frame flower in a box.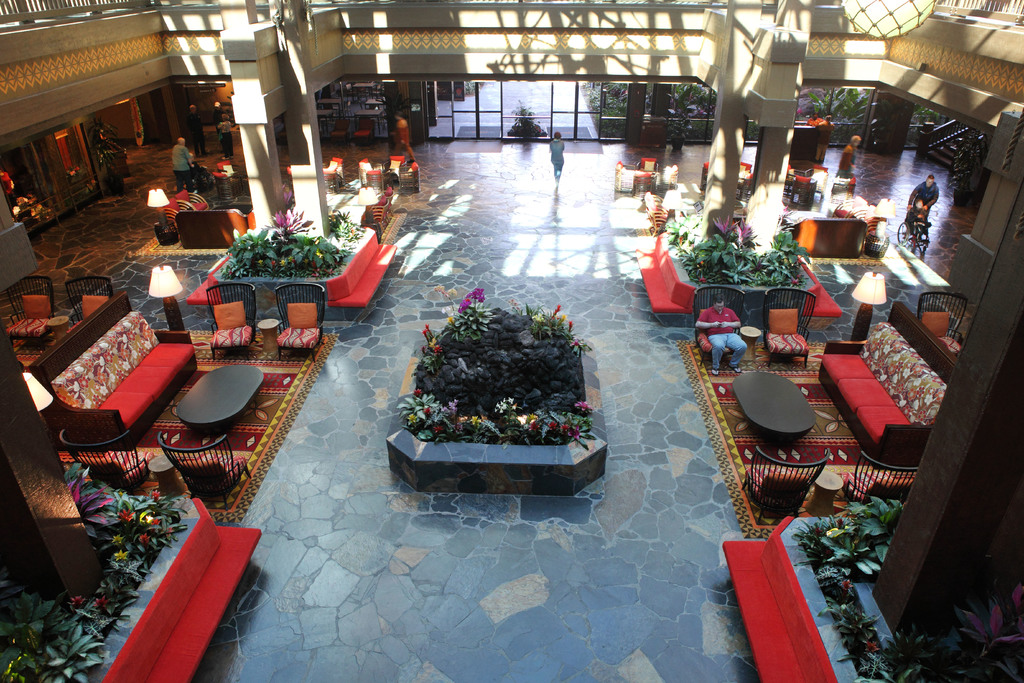
<box>561,422,568,430</box>.
